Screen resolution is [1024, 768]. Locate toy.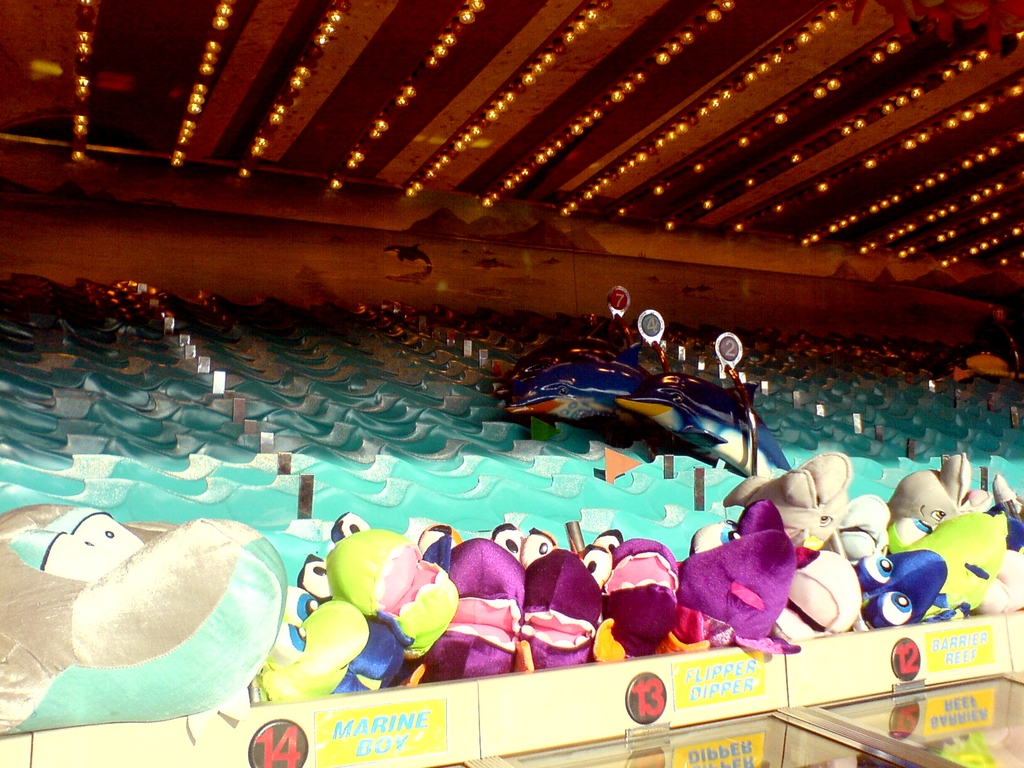
region(668, 502, 799, 663).
